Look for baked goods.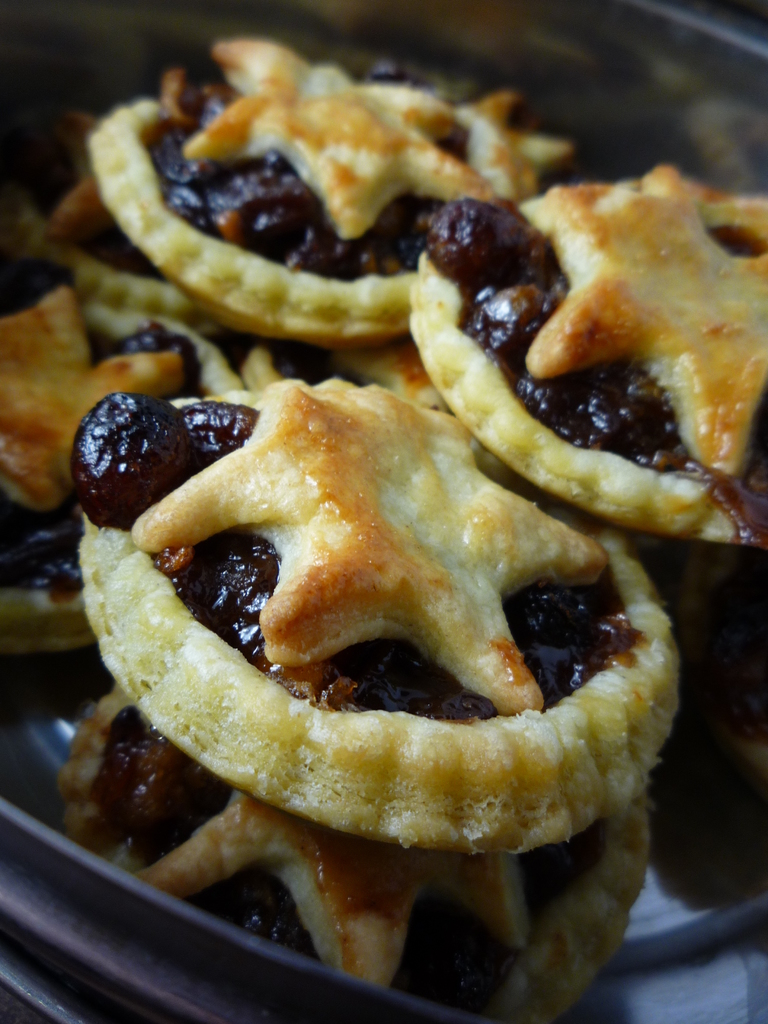
Found: box=[68, 371, 688, 1023].
